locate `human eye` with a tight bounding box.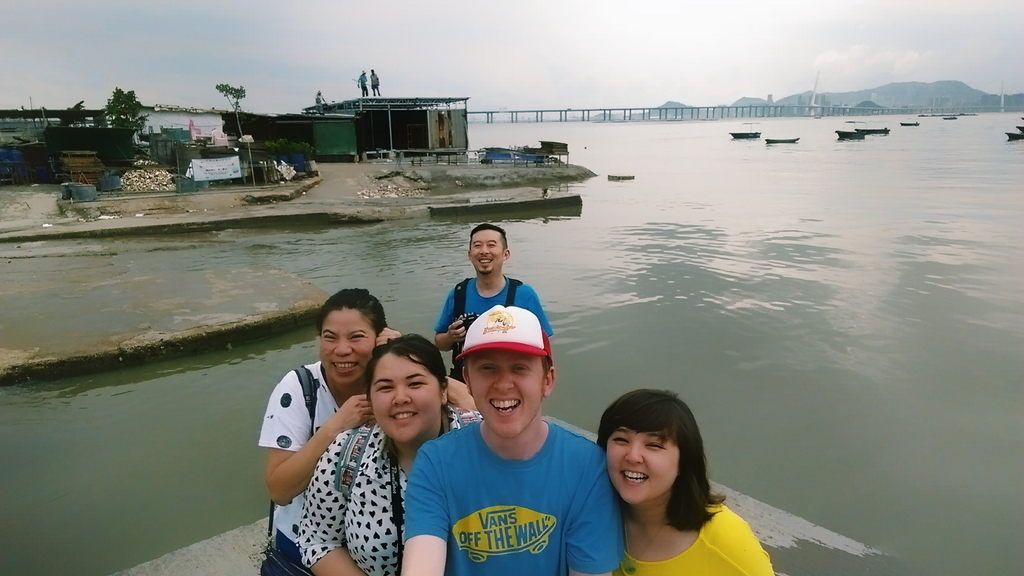
<bbox>477, 362, 497, 374</bbox>.
